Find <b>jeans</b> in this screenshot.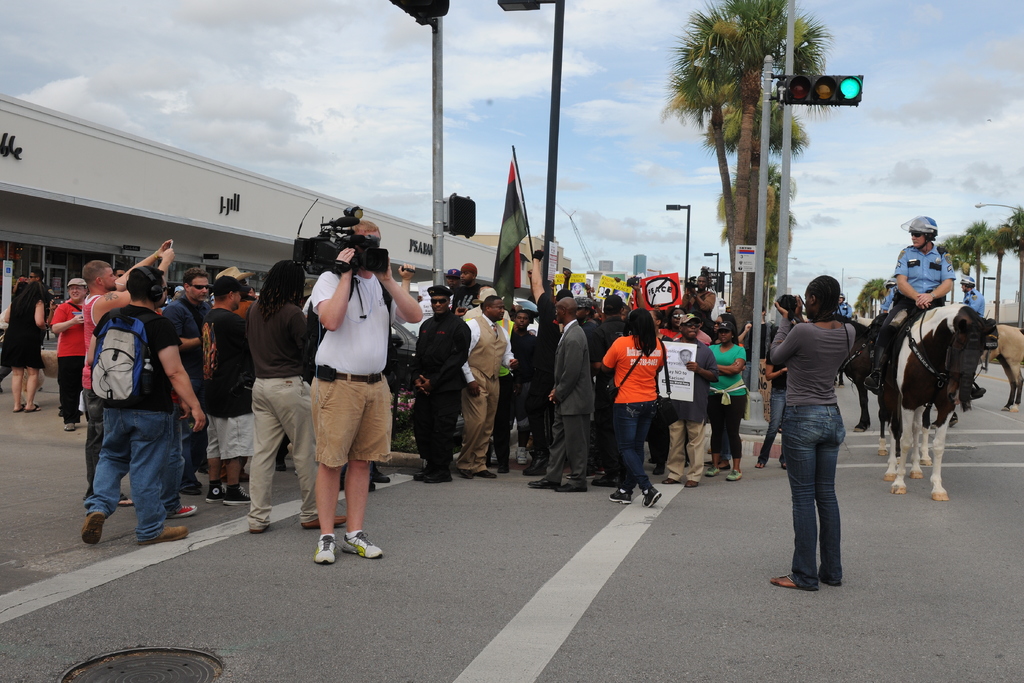
The bounding box for <b>jeans</b> is {"left": 254, "top": 374, "right": 323, "bottom": 521}.
